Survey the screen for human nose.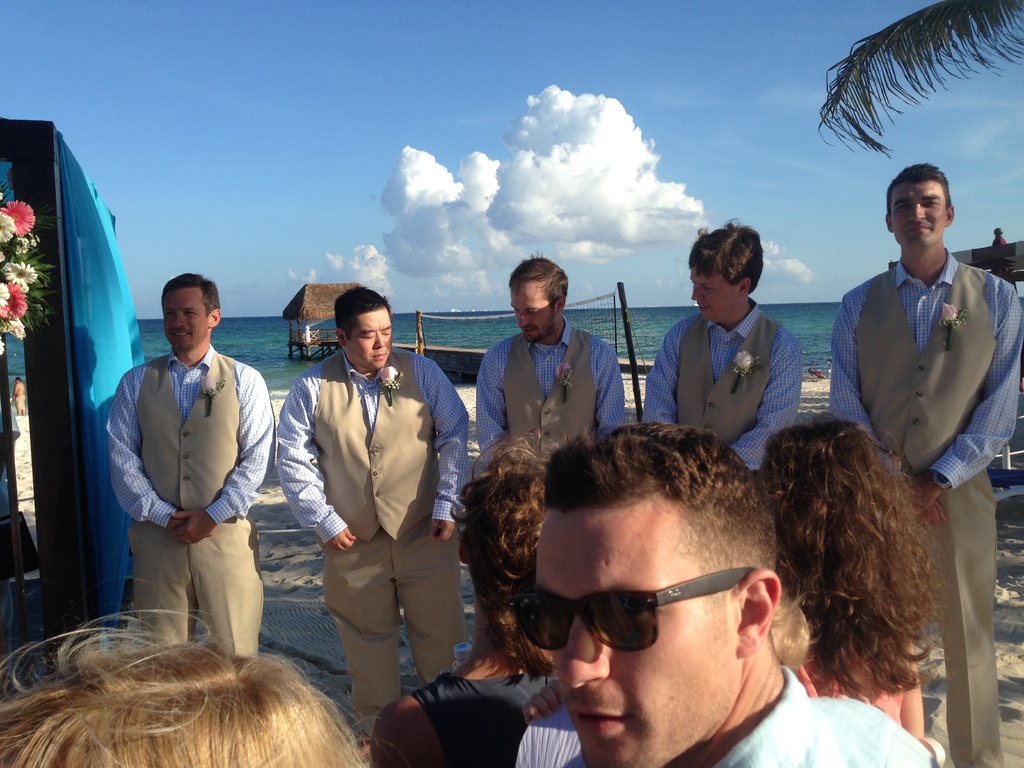
Survey found: 170,312,188,328.
